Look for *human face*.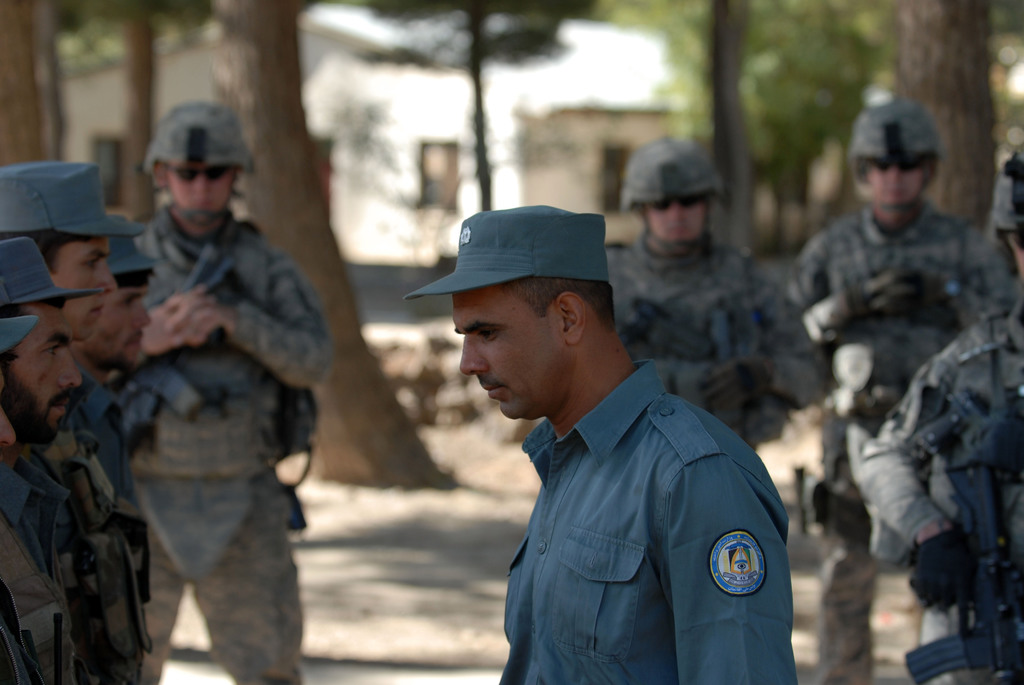
Found: detection(641, 197, 708, 242).
